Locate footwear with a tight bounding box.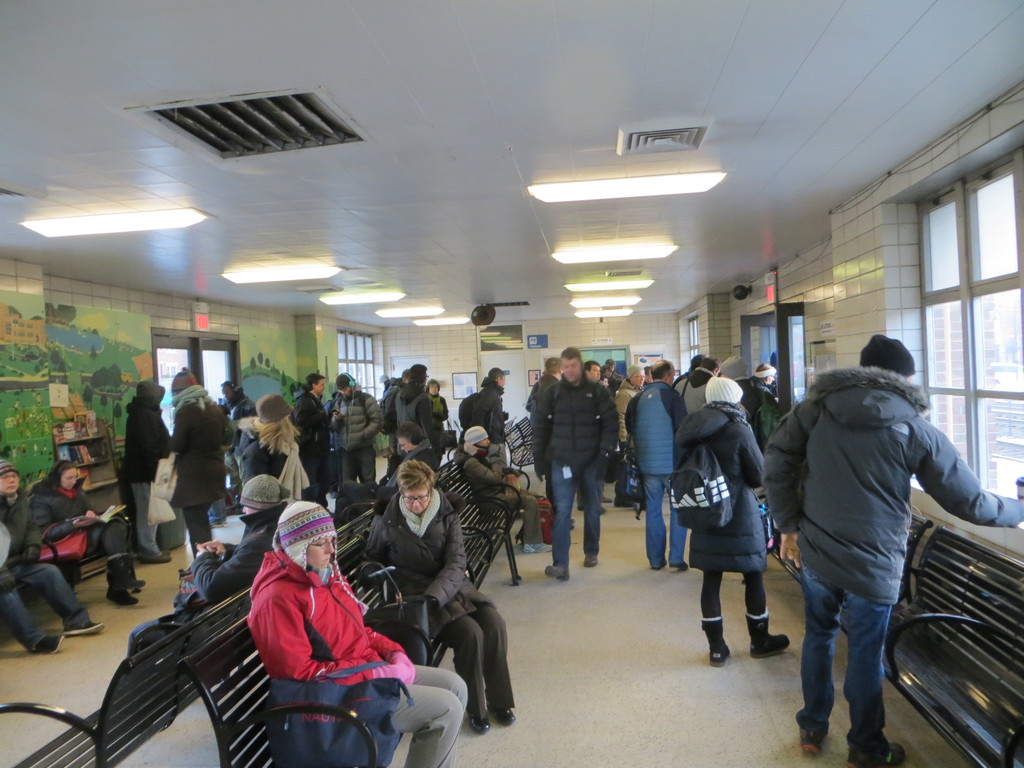
box(137, 548, 172, 563).
